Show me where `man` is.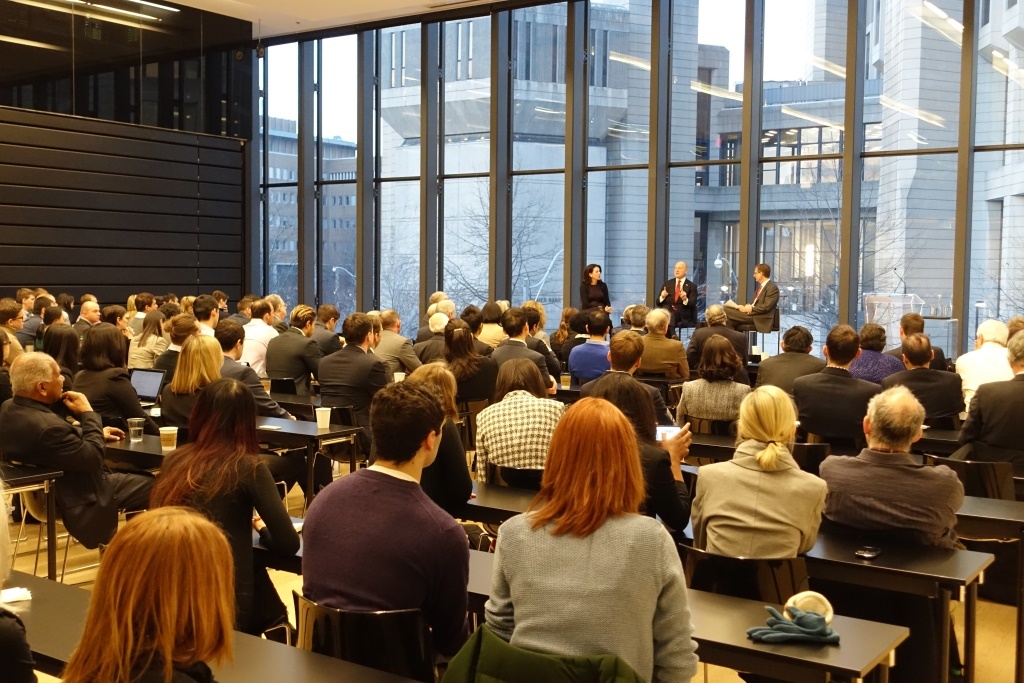
`man` is at x1=162 y1=294 x2=180 y2=306.
